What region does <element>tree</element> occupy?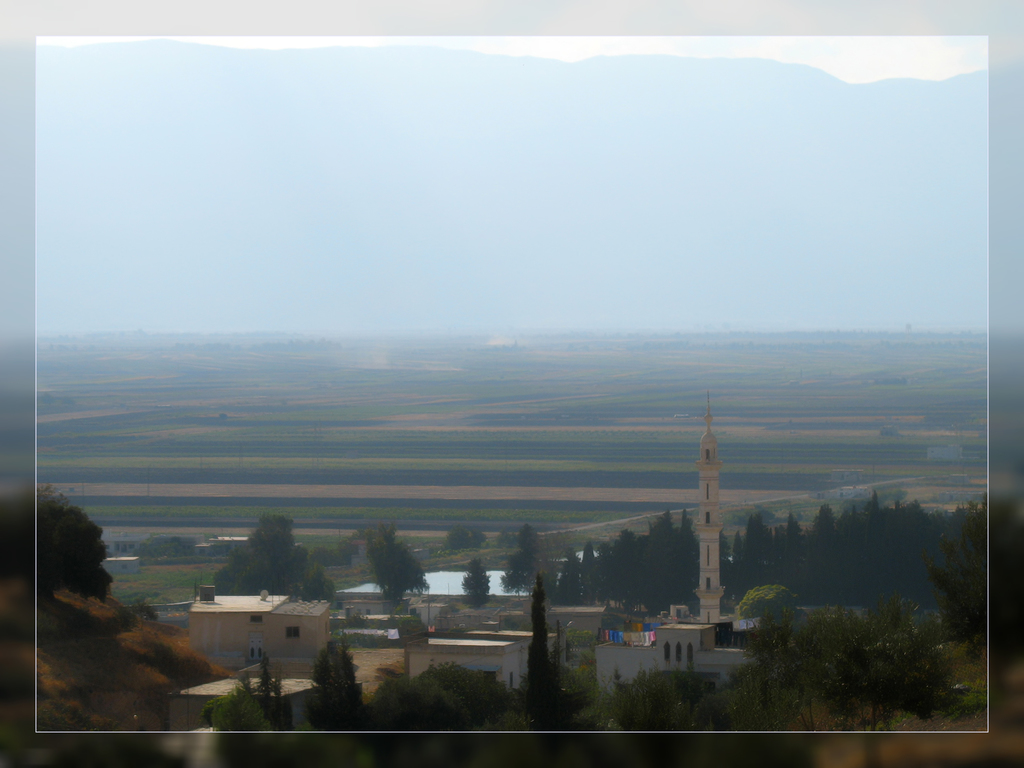
{"x1": 369, "y1": 522, "x2": 432, "y2": 612}.
